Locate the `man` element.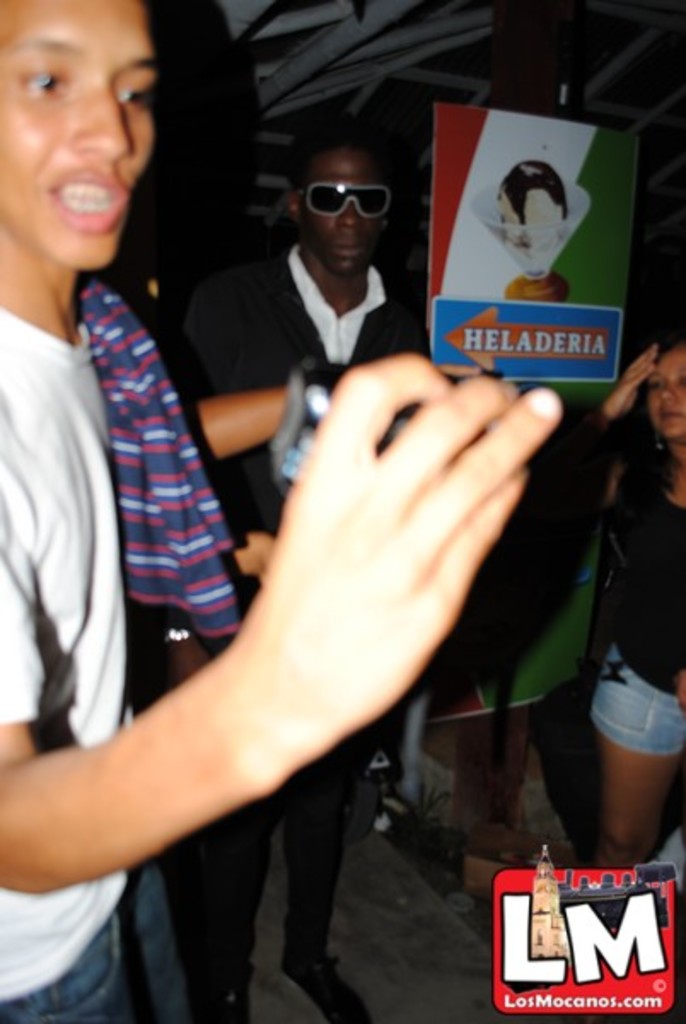
Element bbox: x1=0 y1=0 x2=568 y2=1022.
